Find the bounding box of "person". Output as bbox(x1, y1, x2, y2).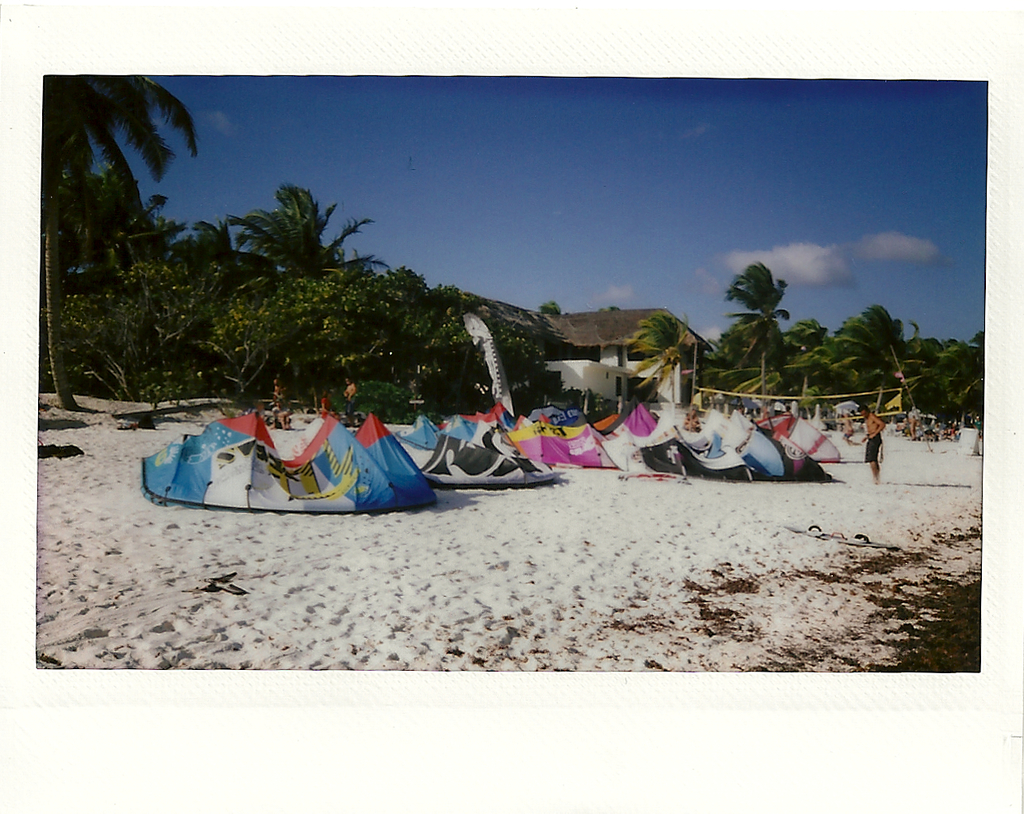
bbox(682, 400, 701, 432).
